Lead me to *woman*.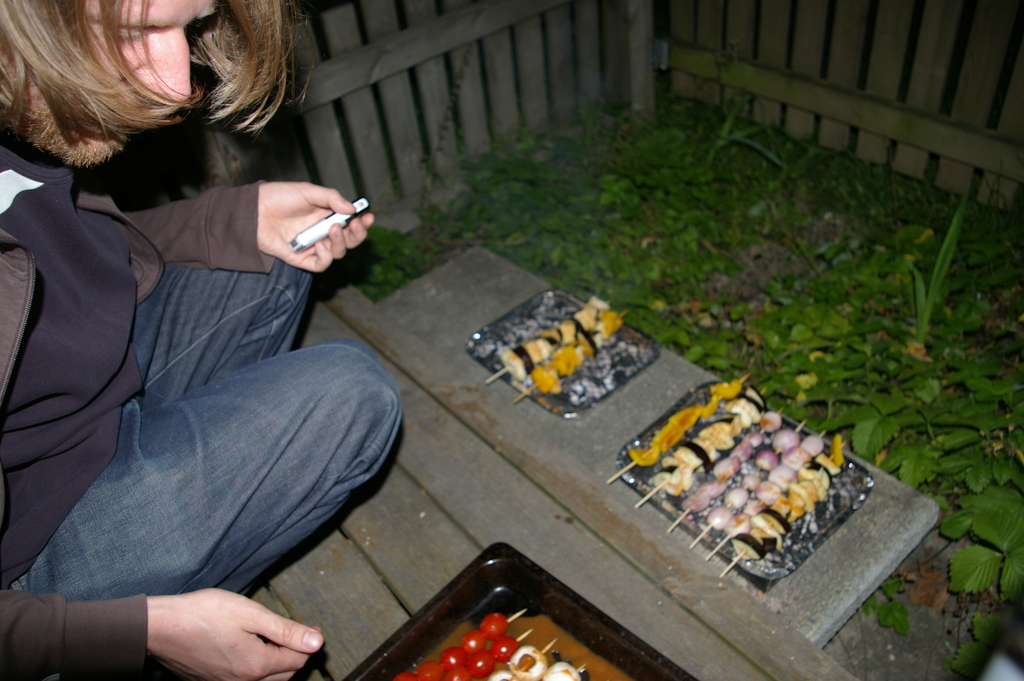
Lead to {"x1": 0, "y1": 0, "x2": 518, "y2": 680}.
